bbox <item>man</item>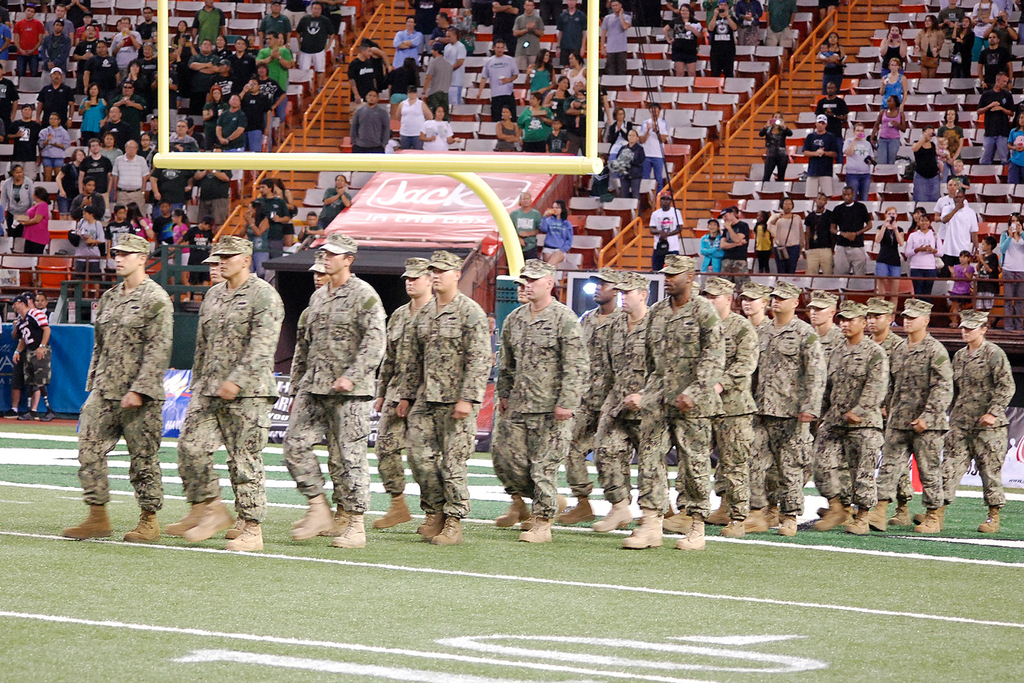
(240, 80, 271, 152)
